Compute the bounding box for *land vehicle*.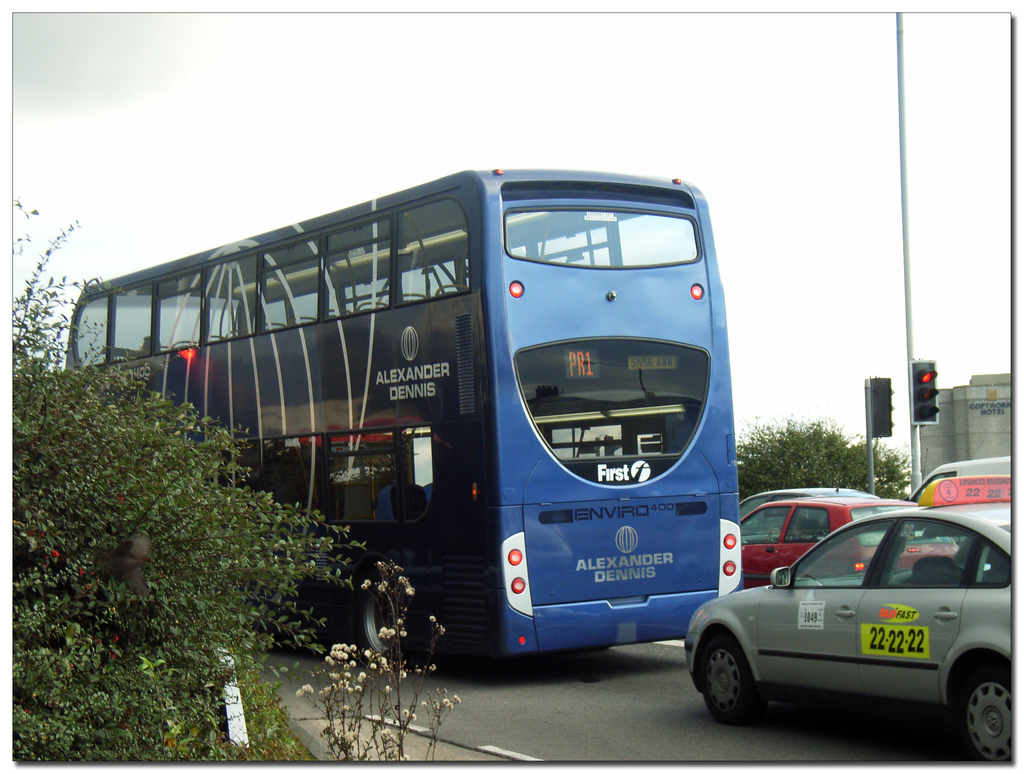
740/491/964/587.
